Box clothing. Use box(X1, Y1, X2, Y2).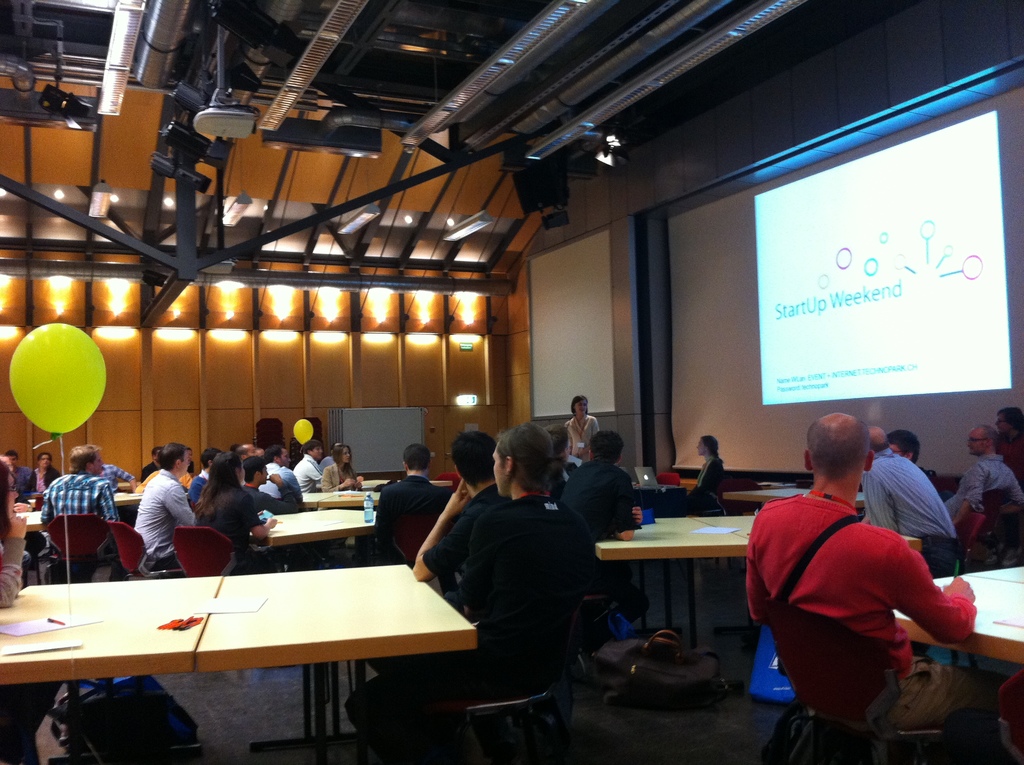
box(177, 474, 259, 549).
